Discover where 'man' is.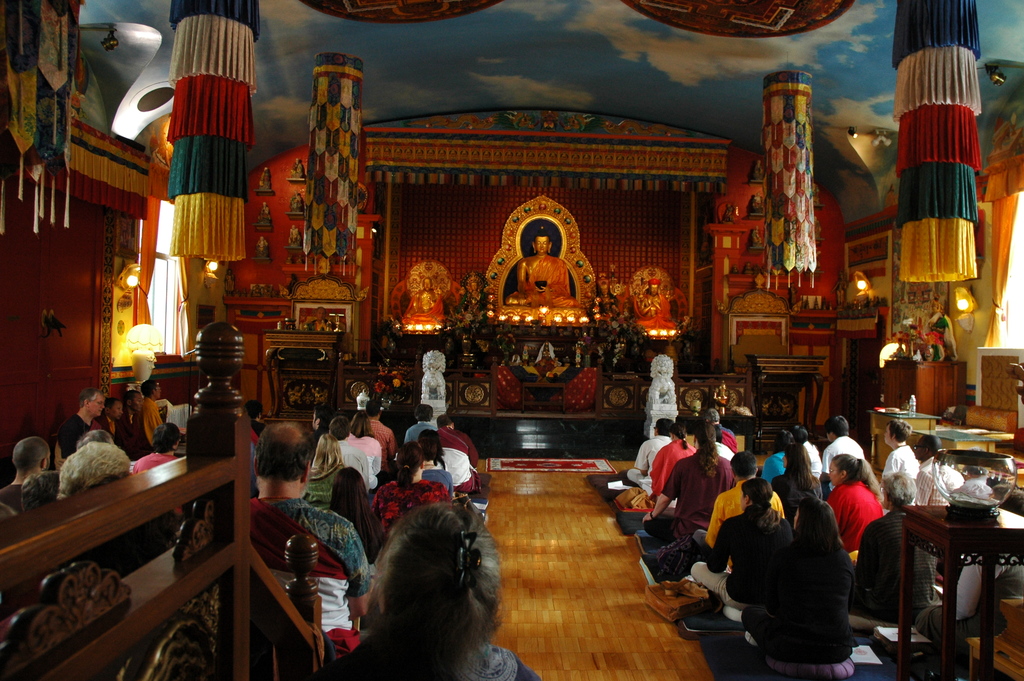
Discovered at [406,413,439,438].
